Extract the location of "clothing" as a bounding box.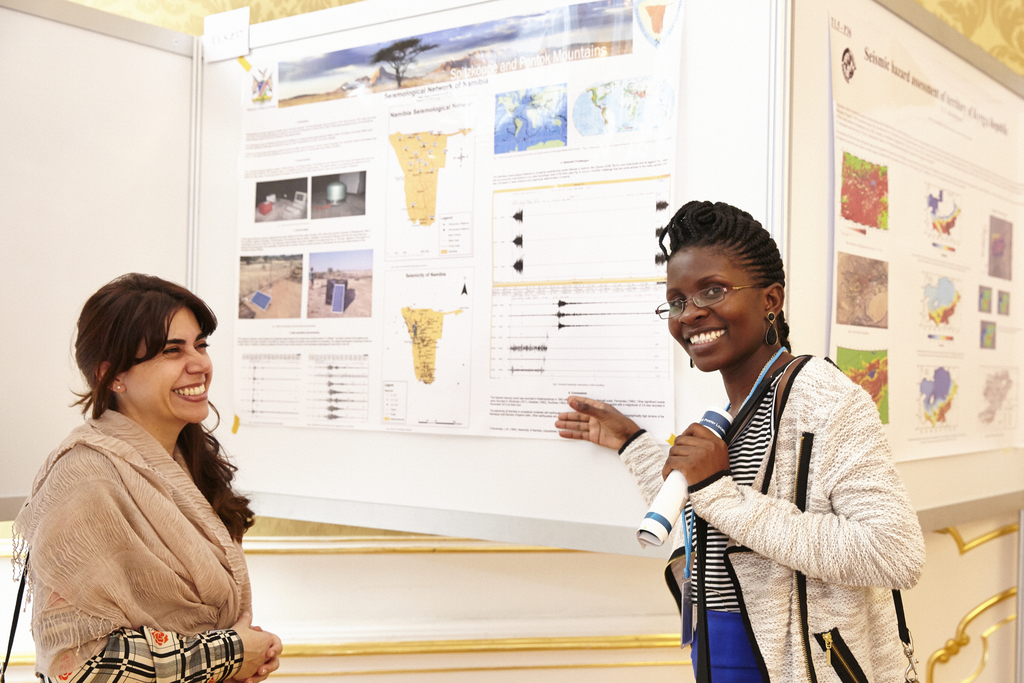
620:345:916:682.
